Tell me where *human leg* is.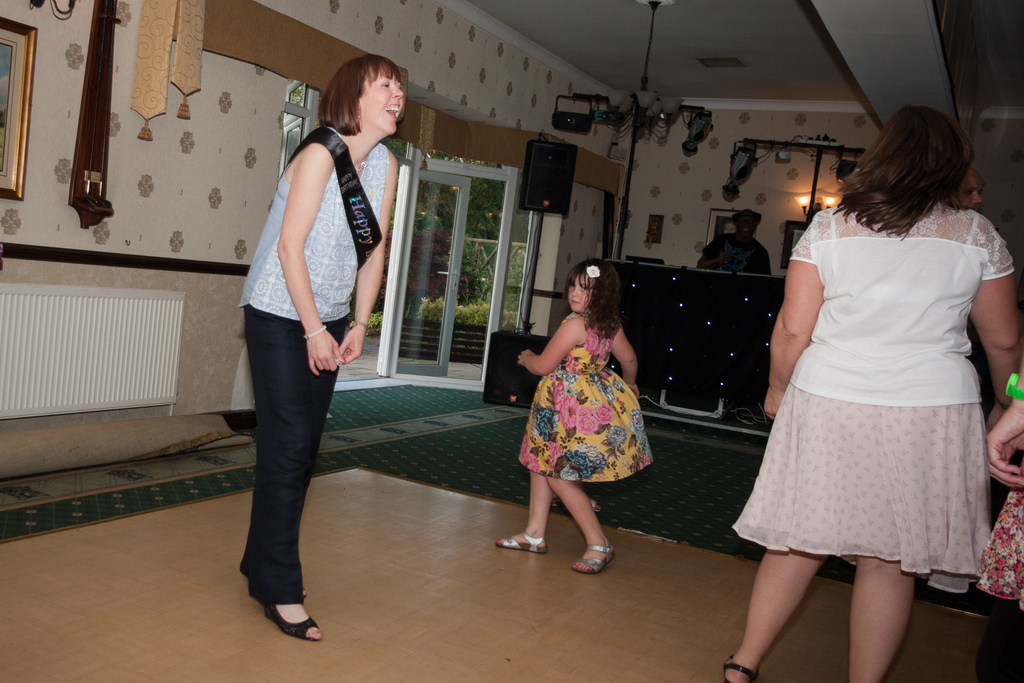
*human leg* is at <bbox>723, 551, 827, 682</bbox>.
